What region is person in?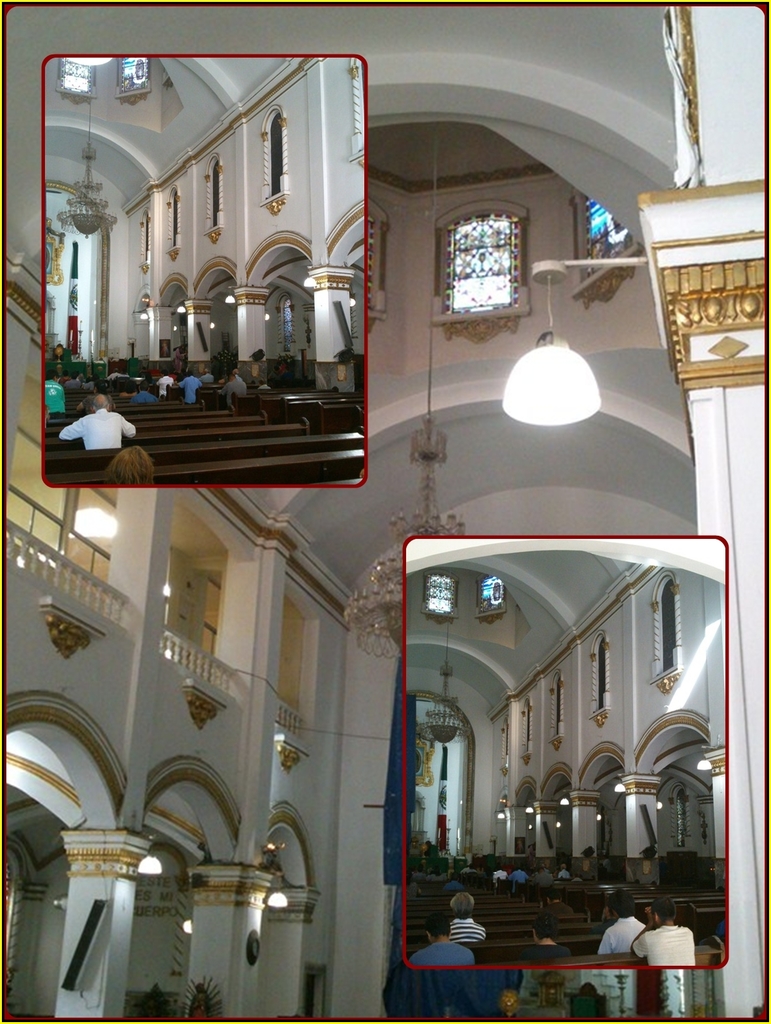
pyautogui.locateOnScreen(596, 889, 648, 952).
